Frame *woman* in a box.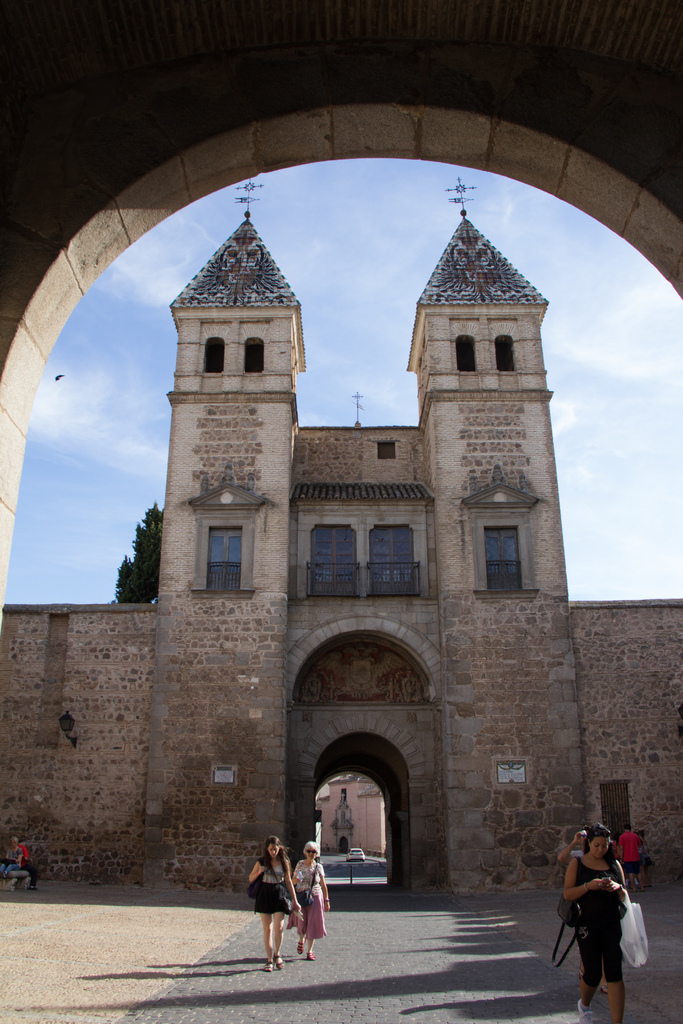
Rect(562, 820, 629, 1023).
